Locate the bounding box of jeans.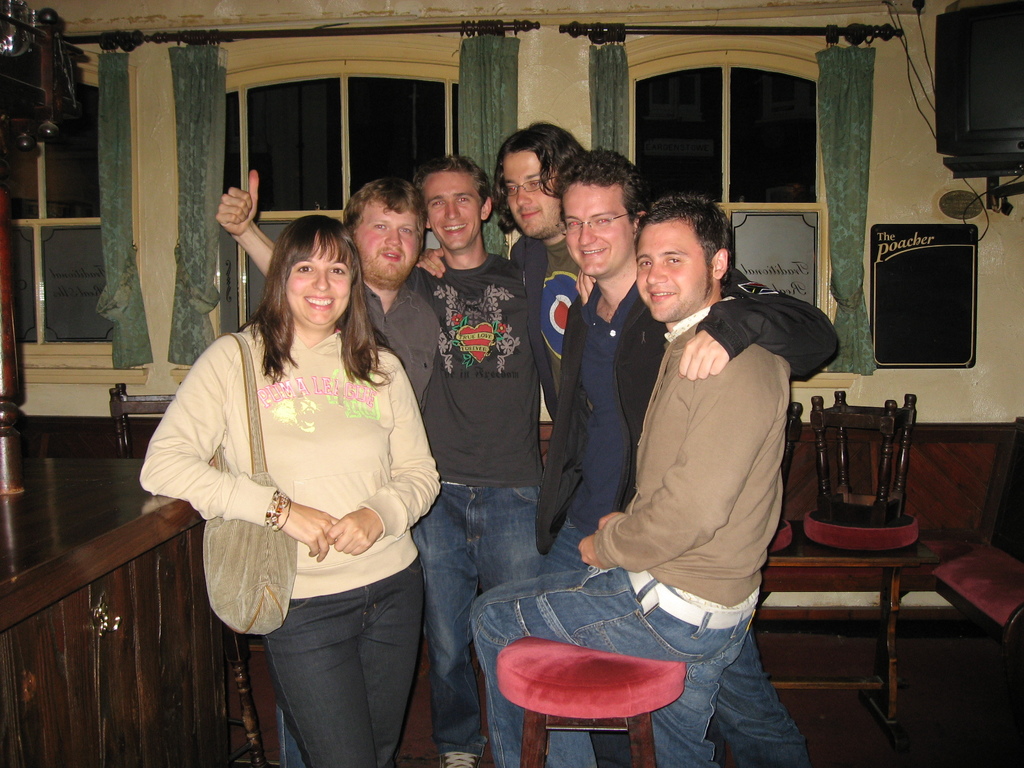
Bounding box: [543, 520, 593, 570].
